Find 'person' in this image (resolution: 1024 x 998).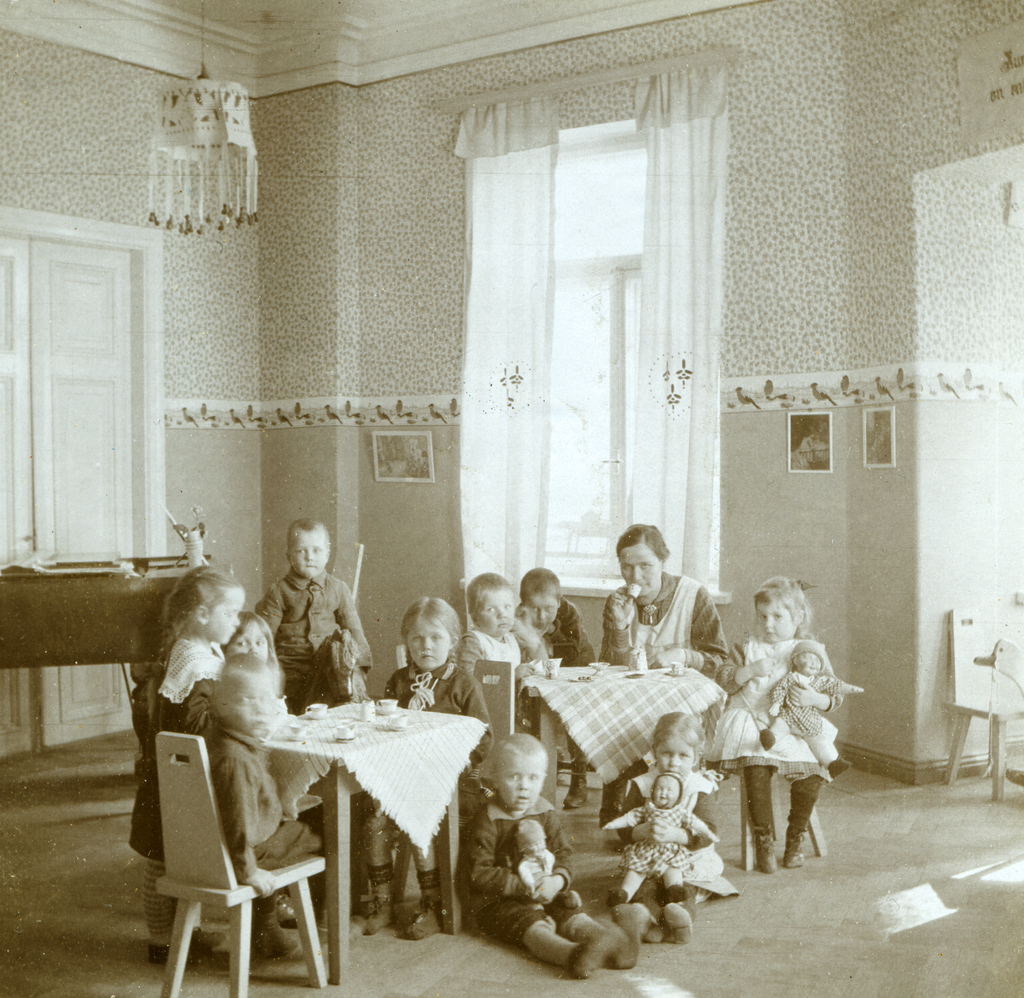
x1=231 y1=615 x2=291 y2=714.
